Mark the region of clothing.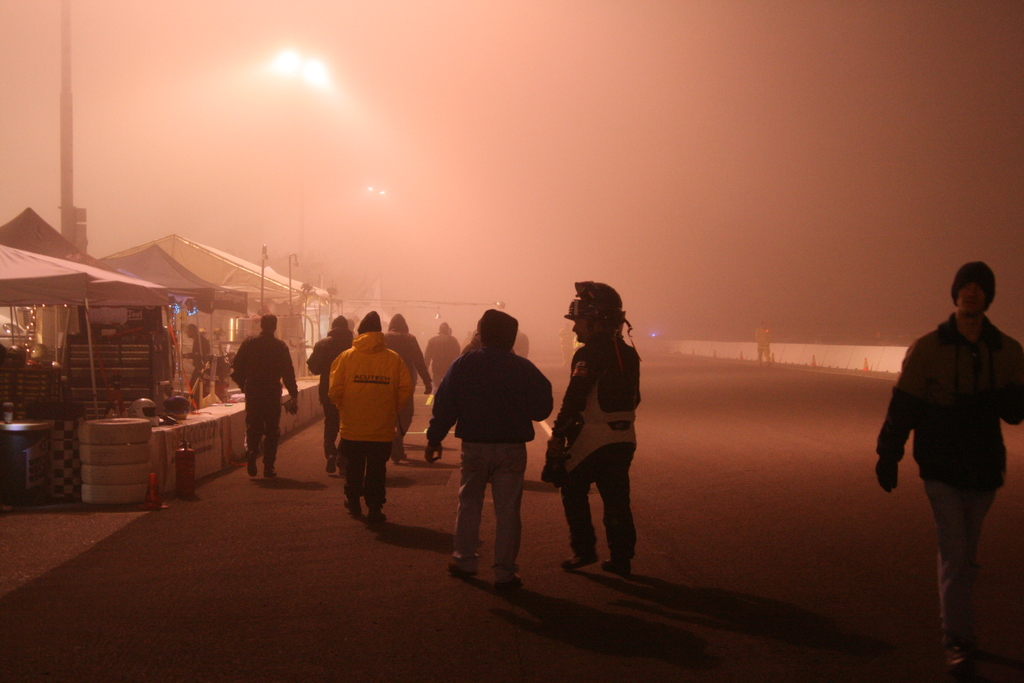
Region: locate(305, 315, 355, 456).
